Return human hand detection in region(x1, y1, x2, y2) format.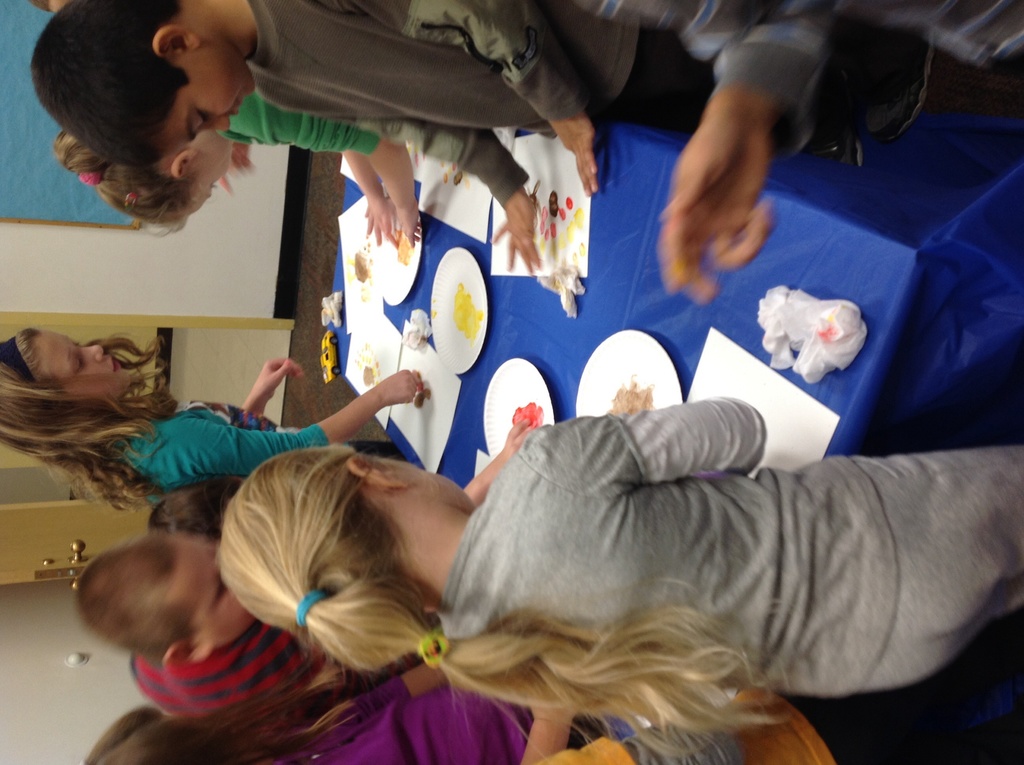
region(548, 108, 601, 198).
